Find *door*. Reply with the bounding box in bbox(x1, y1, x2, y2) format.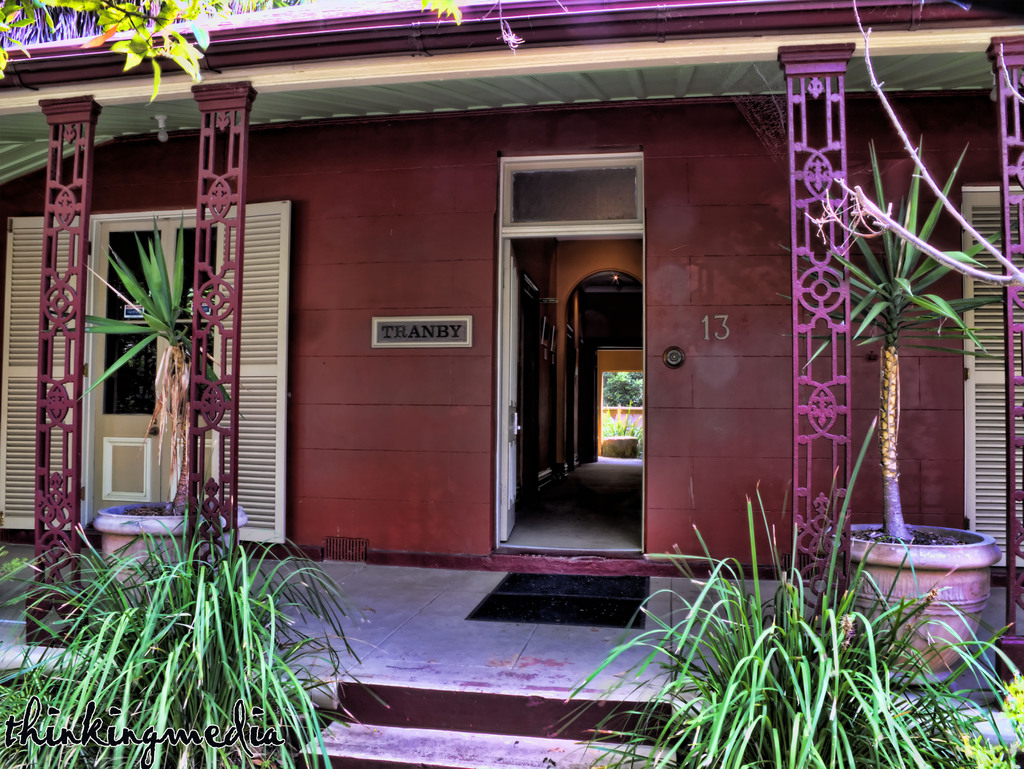
bbox(212, 198, 292, 546).
